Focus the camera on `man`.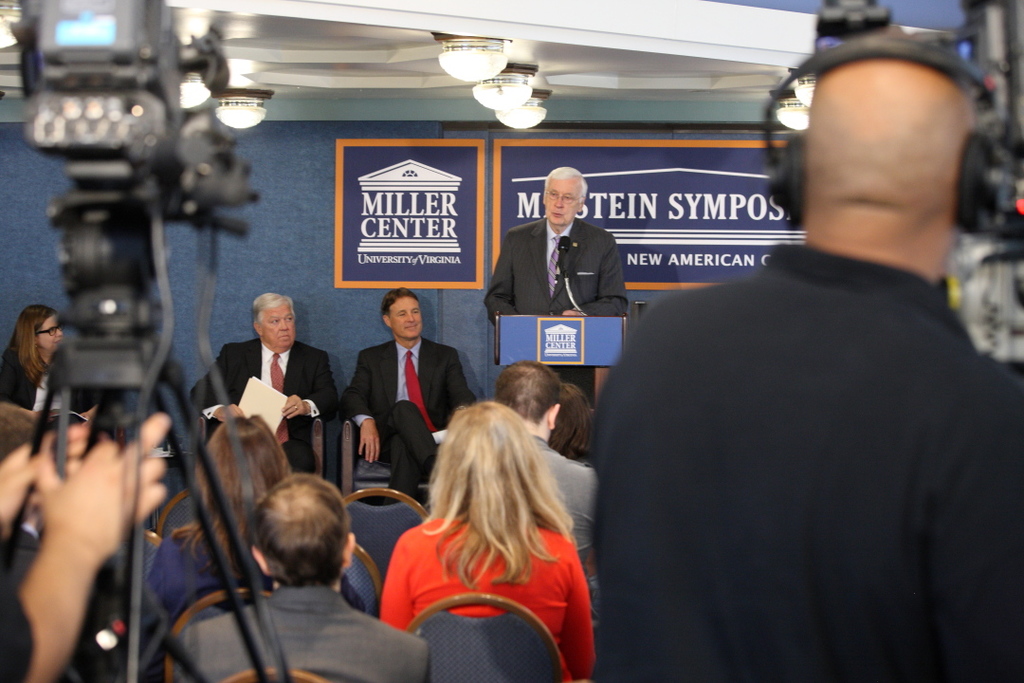
Focus region: l=0, t=400, r=130, b=682.
